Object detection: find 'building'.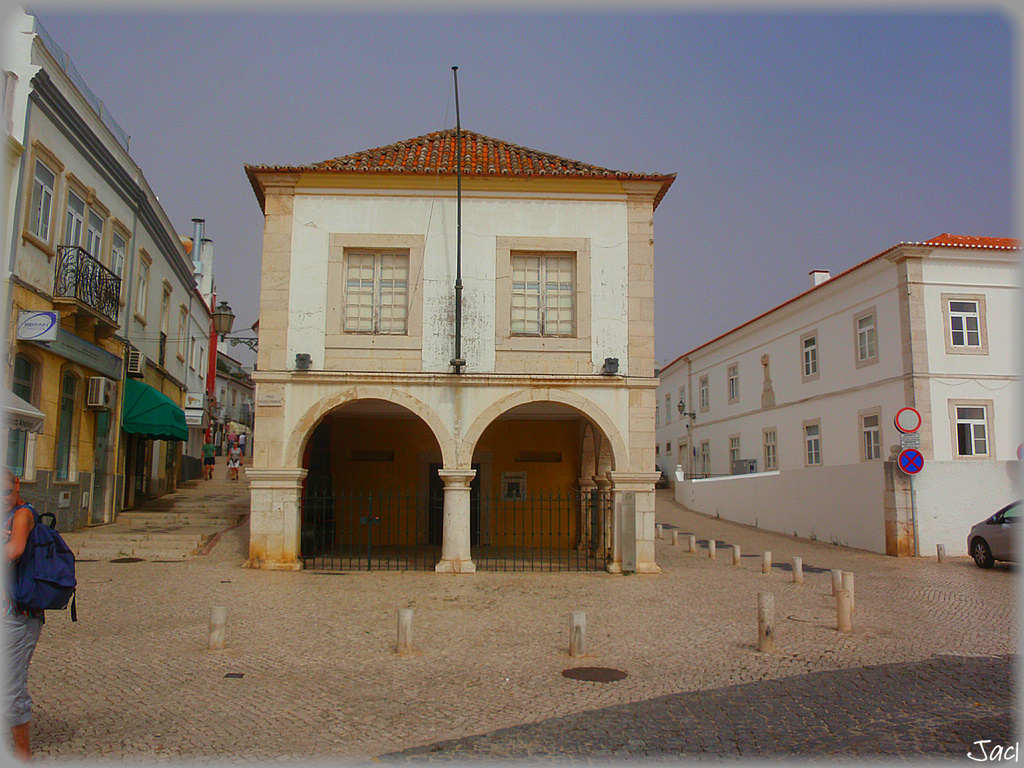
(left=655, top=233, right=1018, bottom=560).
